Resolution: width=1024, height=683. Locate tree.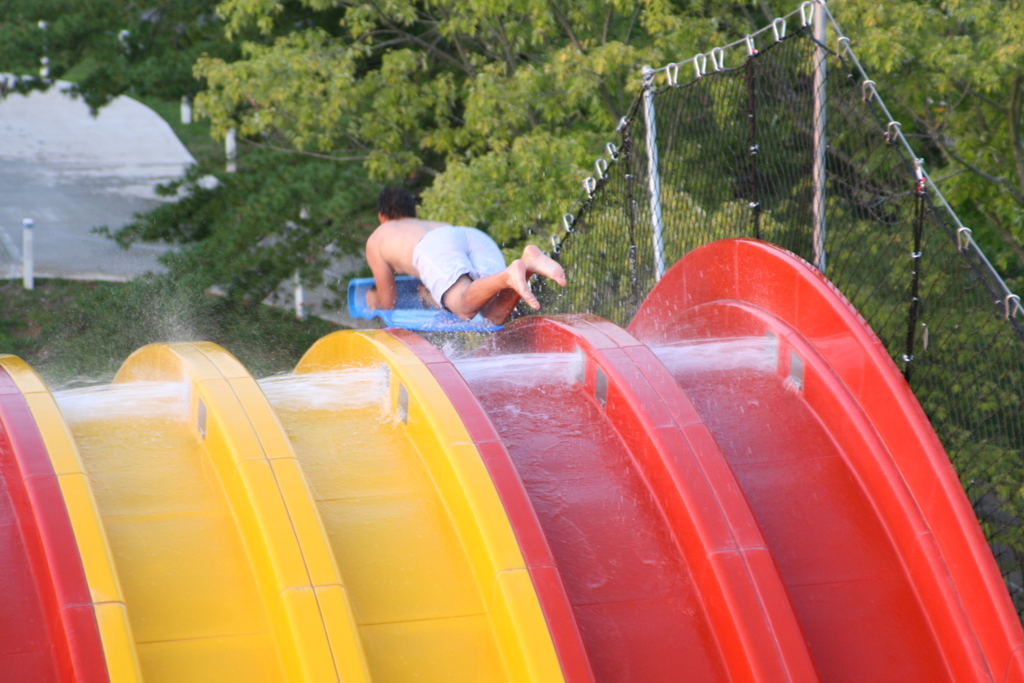
<box>0,0,430,374</box>.
